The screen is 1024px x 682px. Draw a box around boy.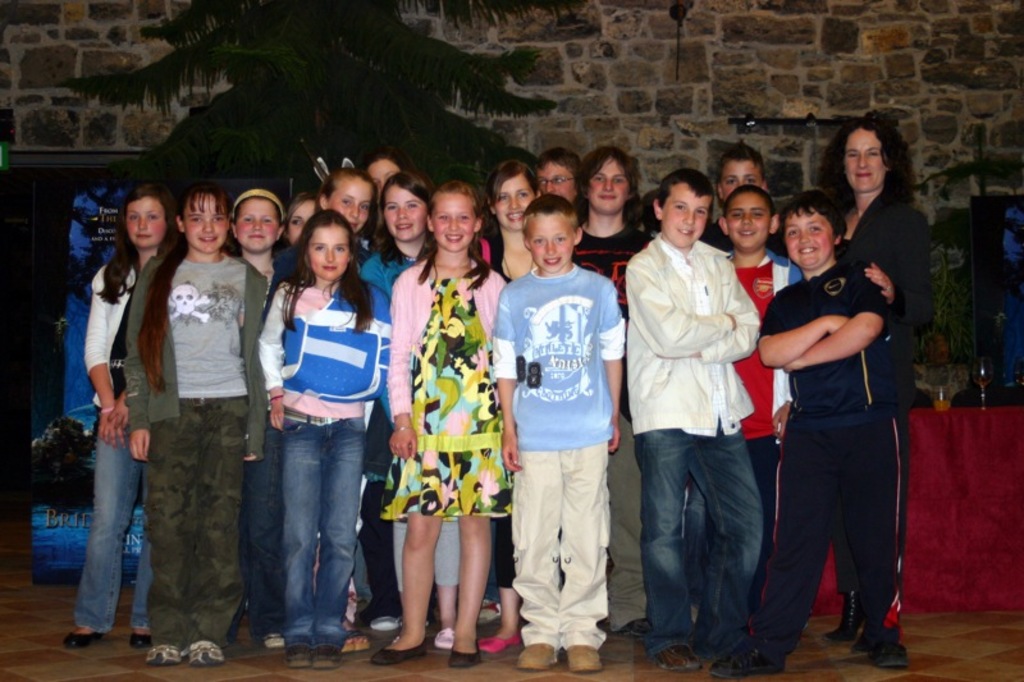
<region>530, 139, 582, 221</region>.
